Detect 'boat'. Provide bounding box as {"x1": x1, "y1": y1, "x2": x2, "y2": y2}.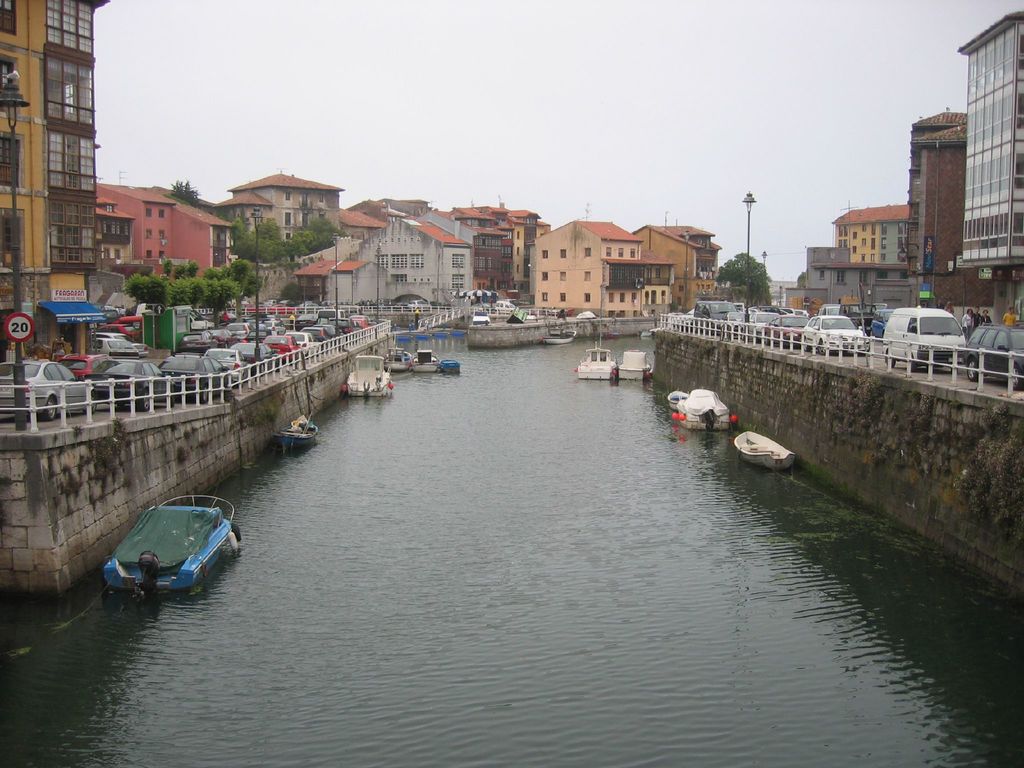
{"x1": 276, "y1": 416, "x2": 316, "y2": 446}.
